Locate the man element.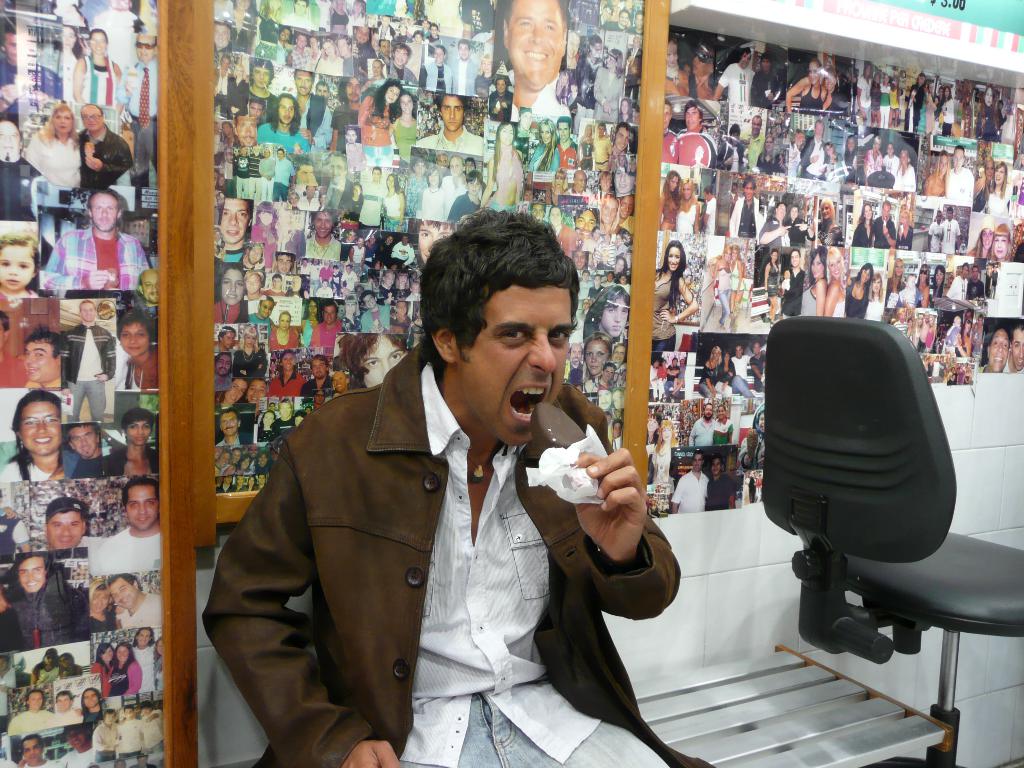
Element bbox: select_region(116, 33, 159, 187).
